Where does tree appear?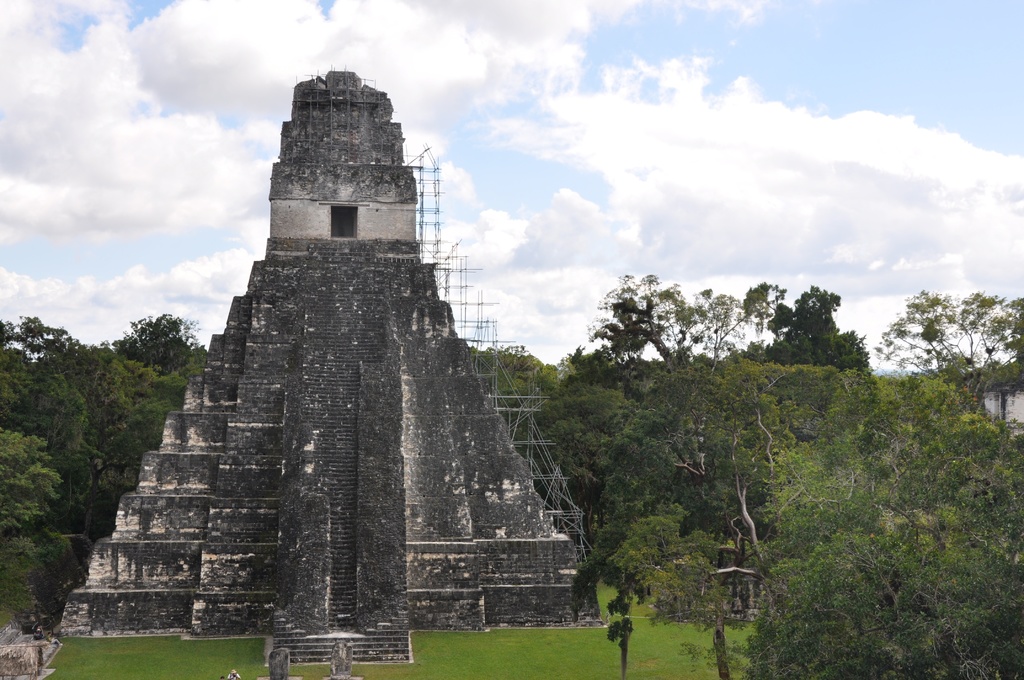
Appears at l=729, t=282, r=880, b=382.
